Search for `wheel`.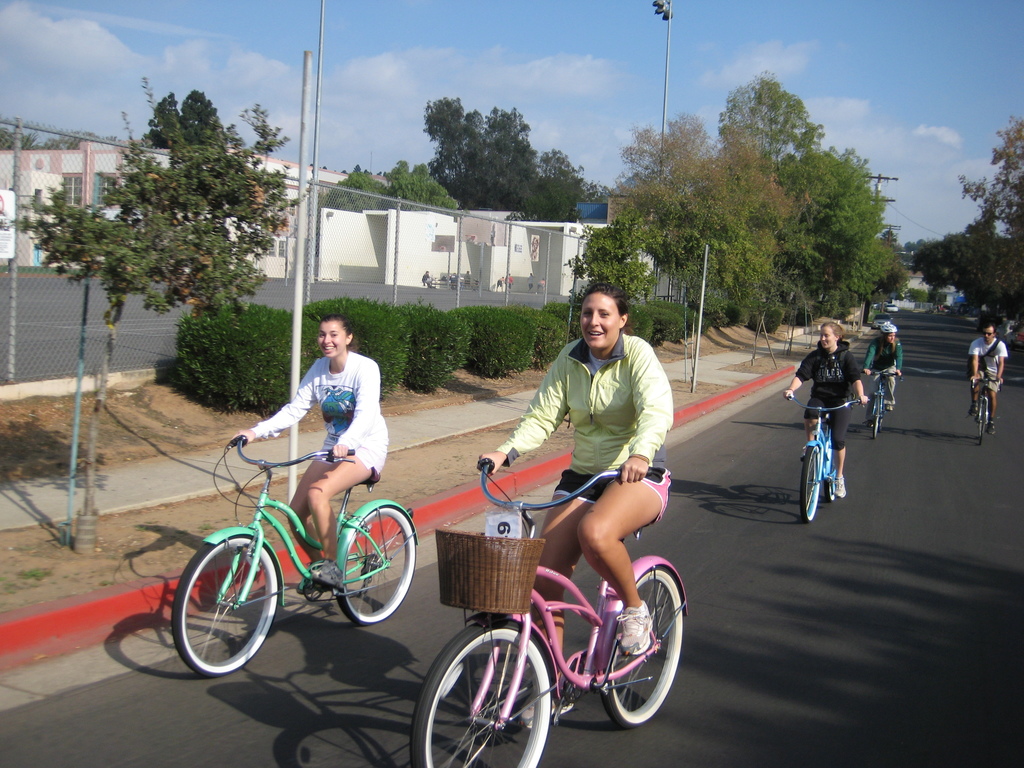
Found at left=866, top=378, right=892, bottom=439.
